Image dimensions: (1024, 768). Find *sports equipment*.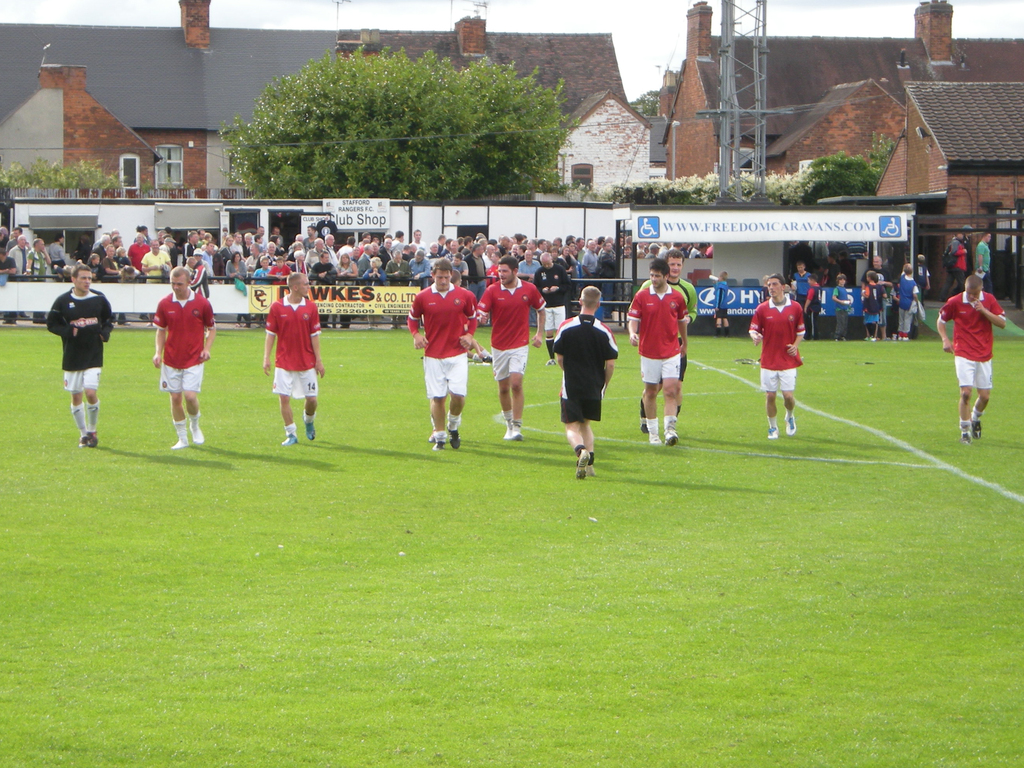
bbox=[577, 447, 594, 480].
